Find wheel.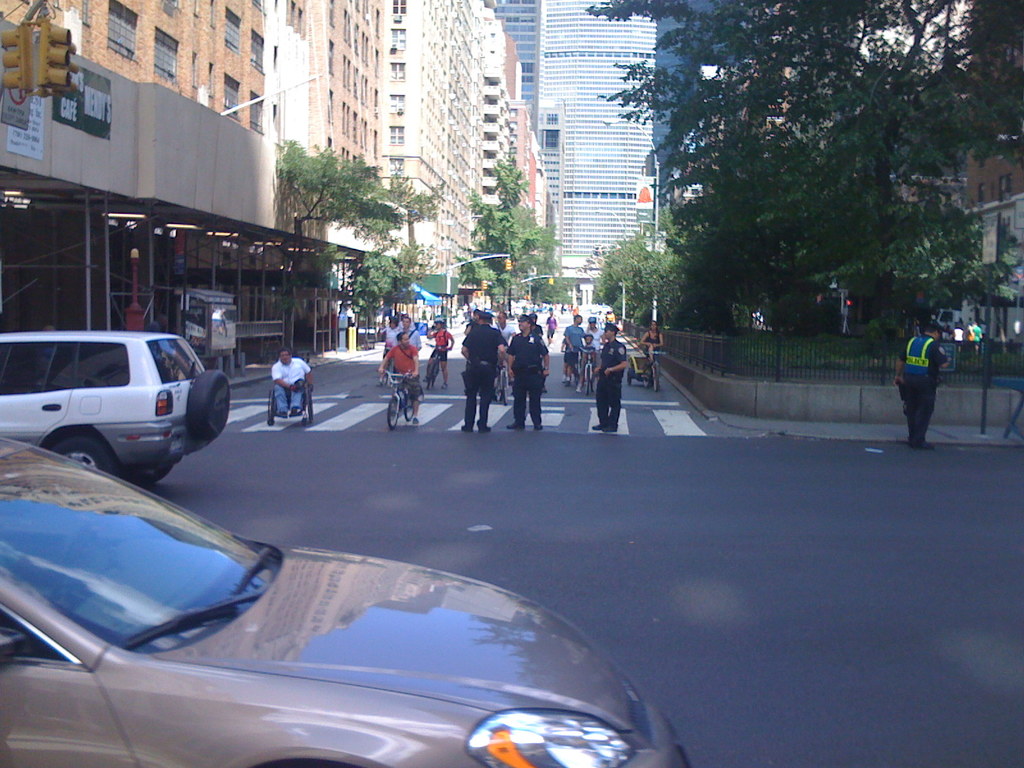
rect(589, 380, 595, 392).
